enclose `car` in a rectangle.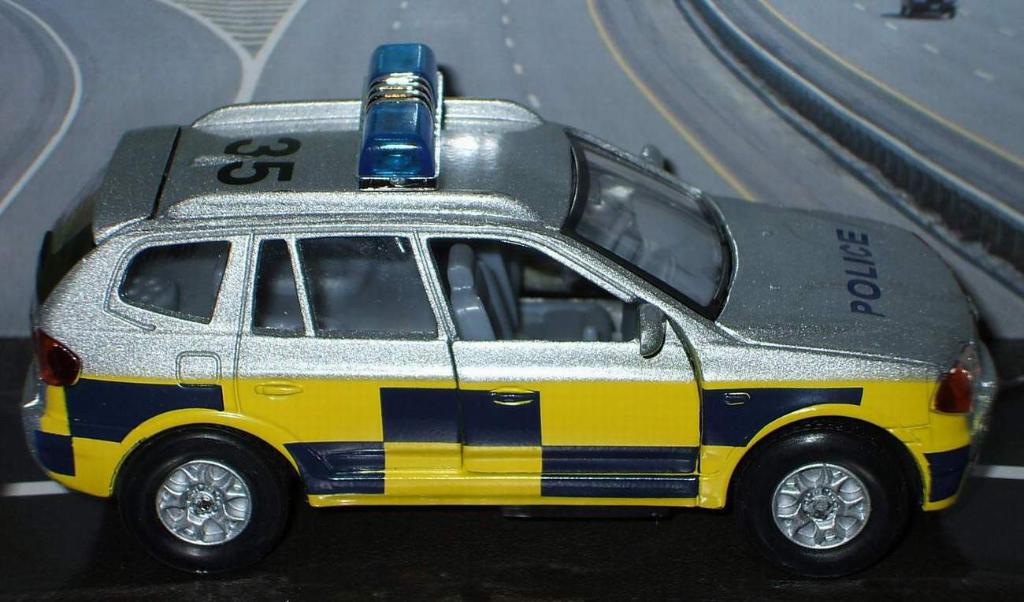
(left=32, top=71, right=964, bottom=576).
